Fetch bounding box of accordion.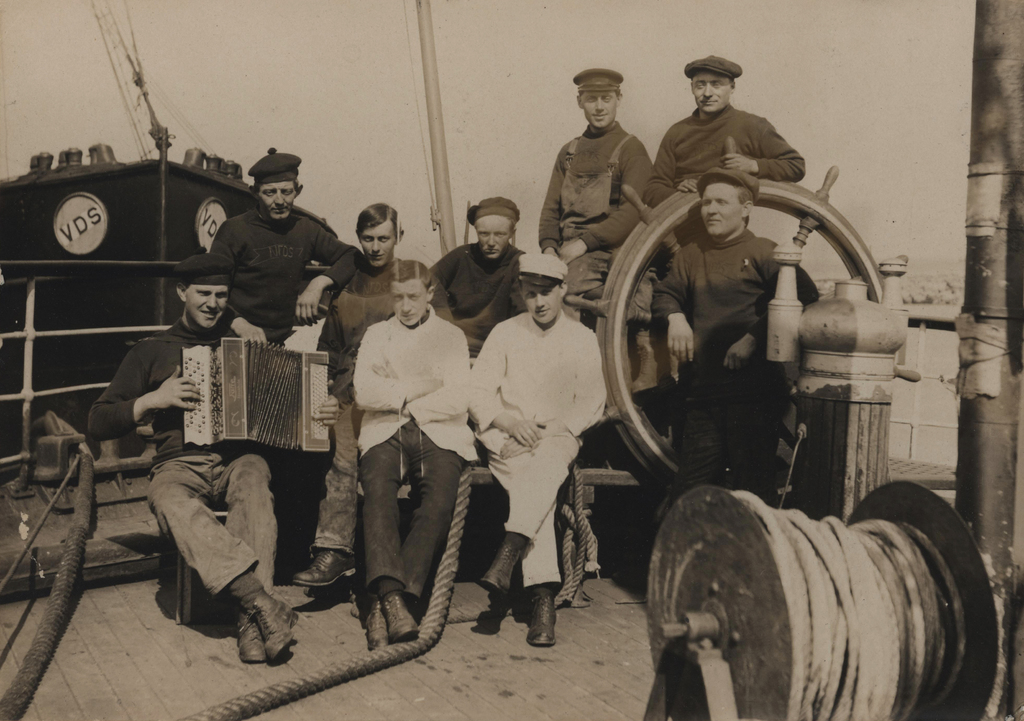
Bbox: box(165, 331, 346, 473).
